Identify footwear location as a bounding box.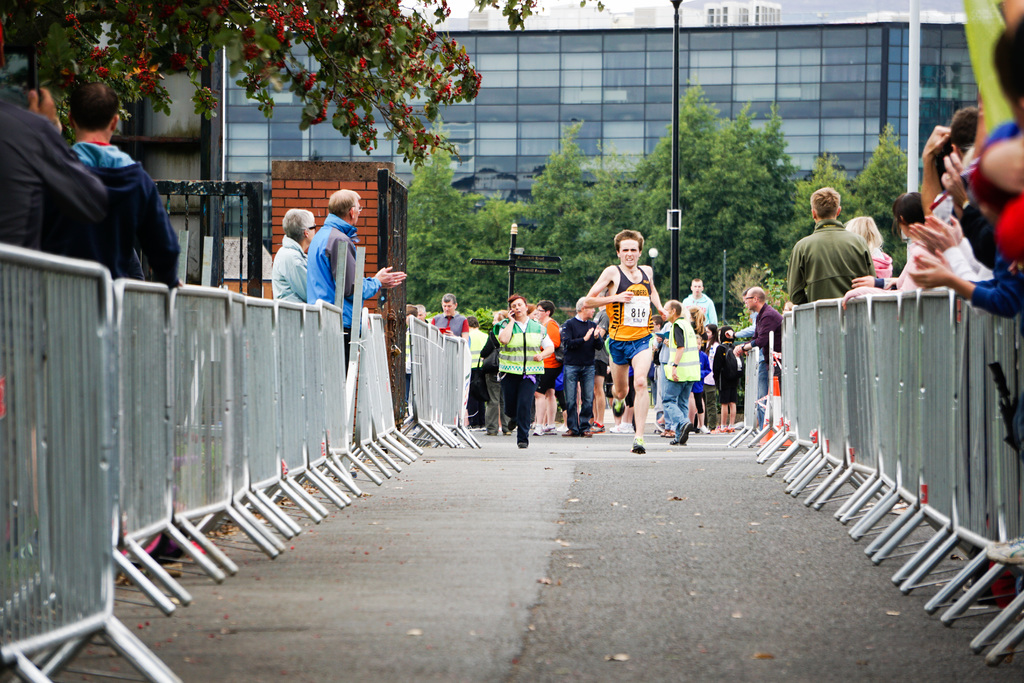
582:429:592:436.
